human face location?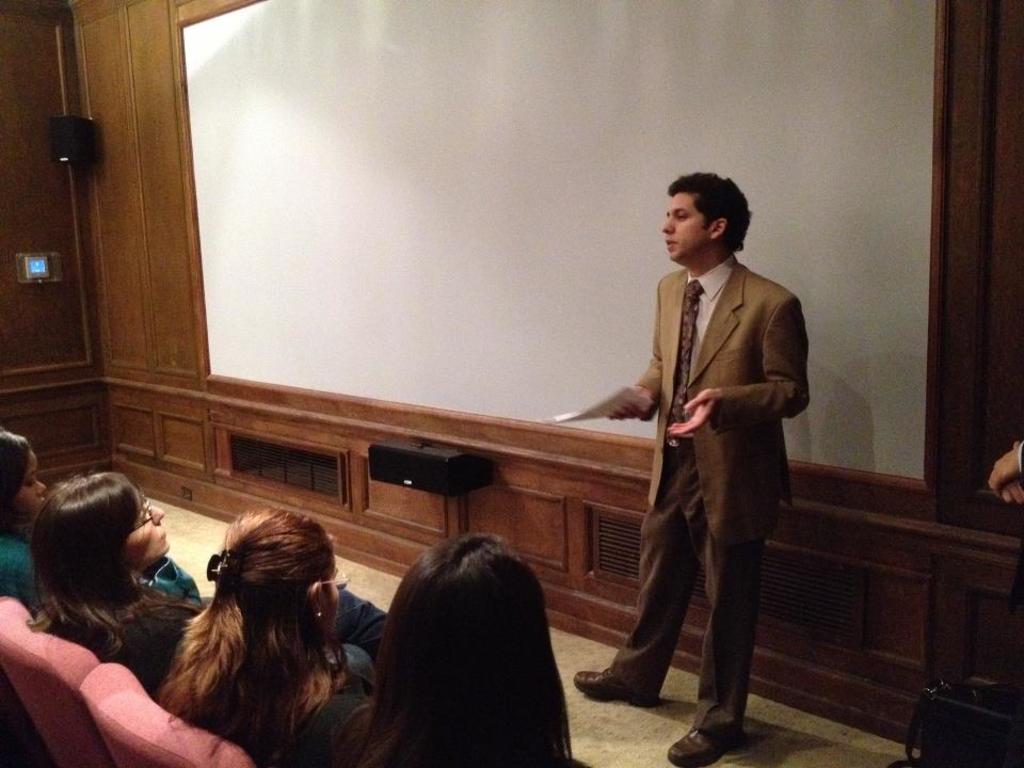
l=22, t=466, r=45, b=510
